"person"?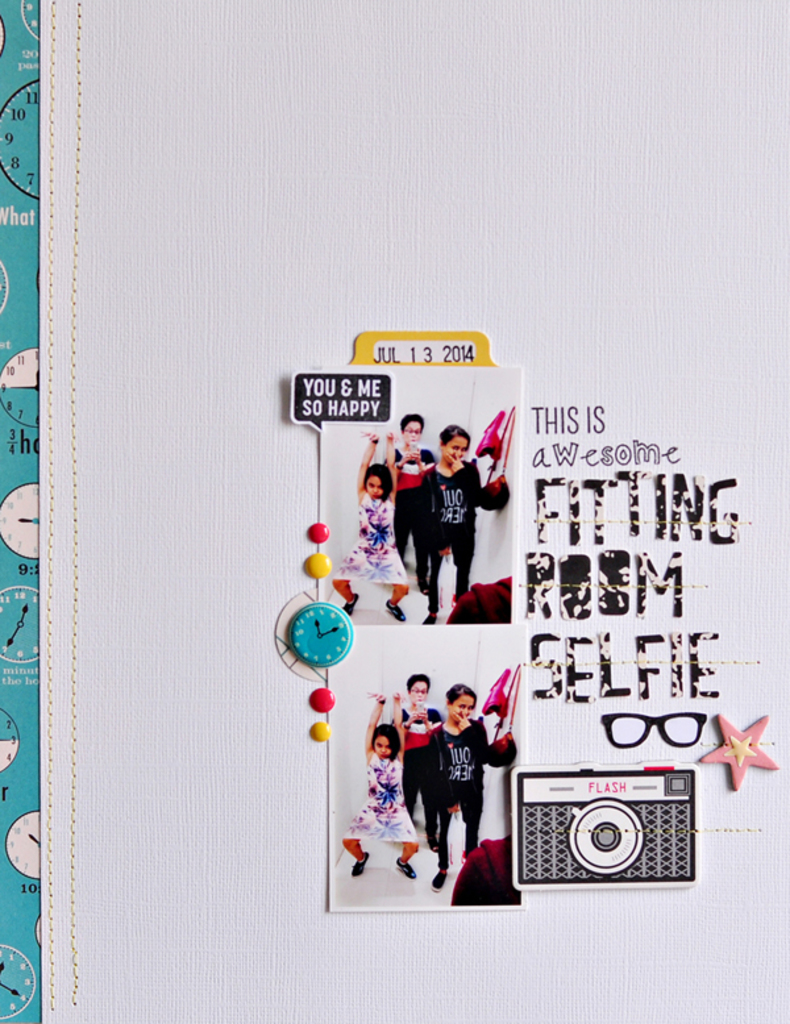
427, 415, 506, 620
